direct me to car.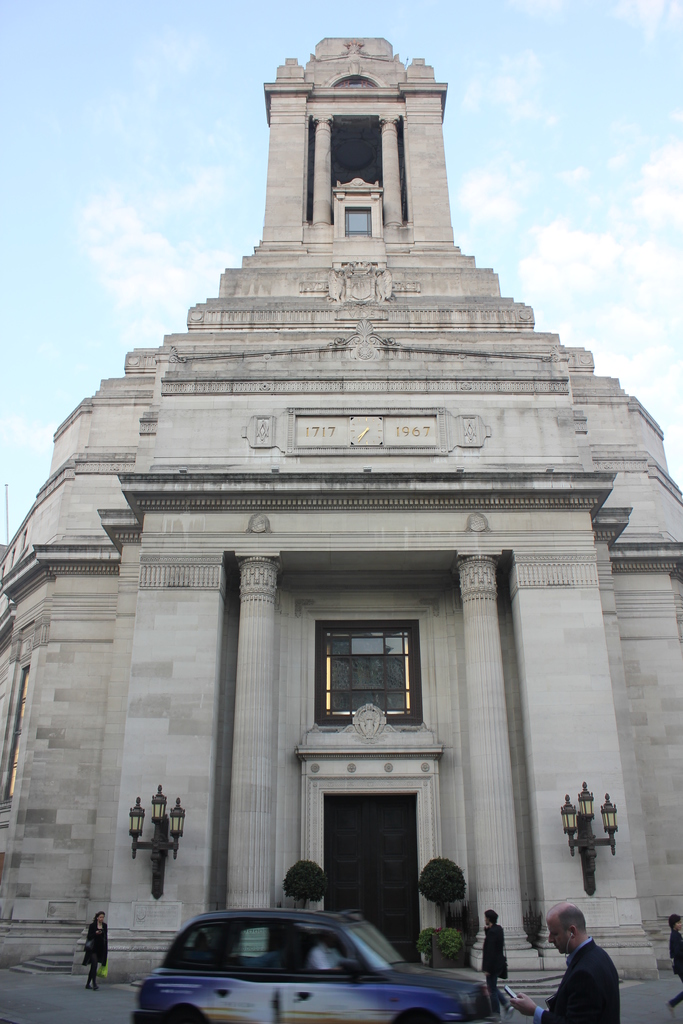
Direction: <box>127,908,504,1022</box>.
